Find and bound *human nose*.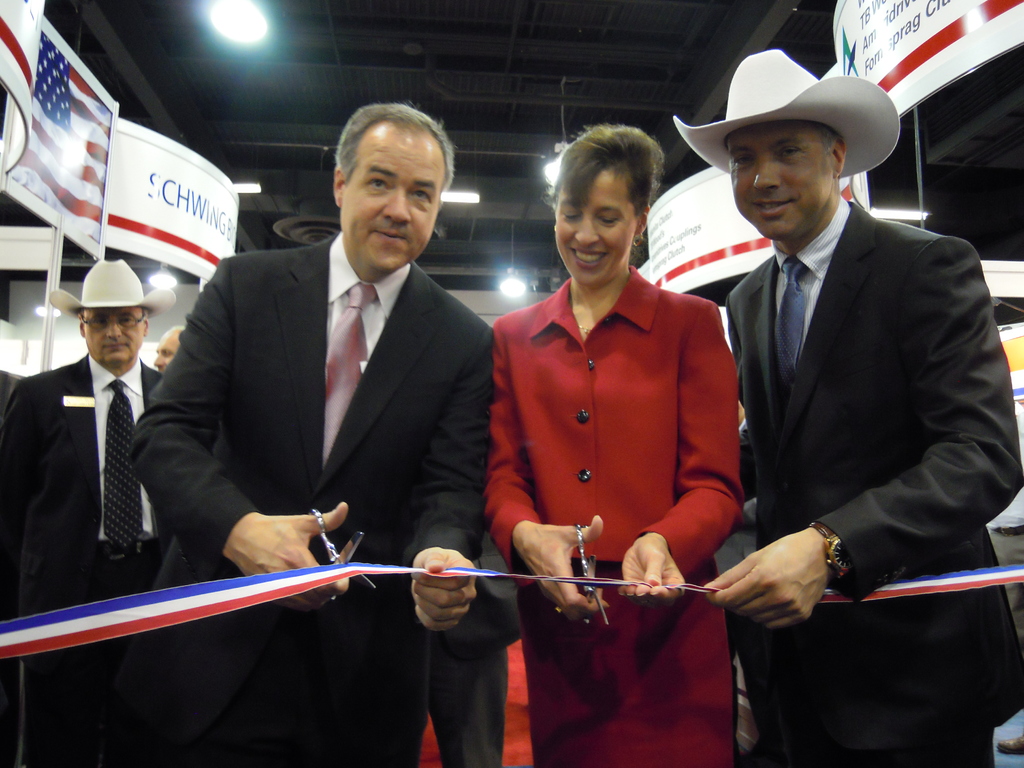
Bound: 106,319,123,341.
